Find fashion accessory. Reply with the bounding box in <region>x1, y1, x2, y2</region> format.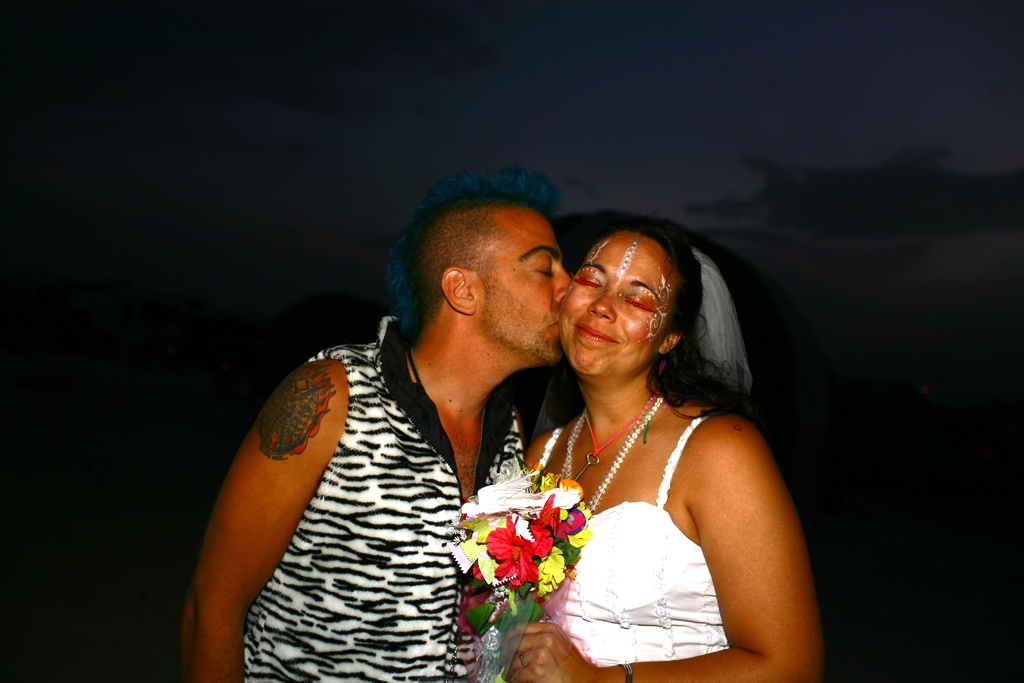
<region>619, 662, 630, 682</region>.
